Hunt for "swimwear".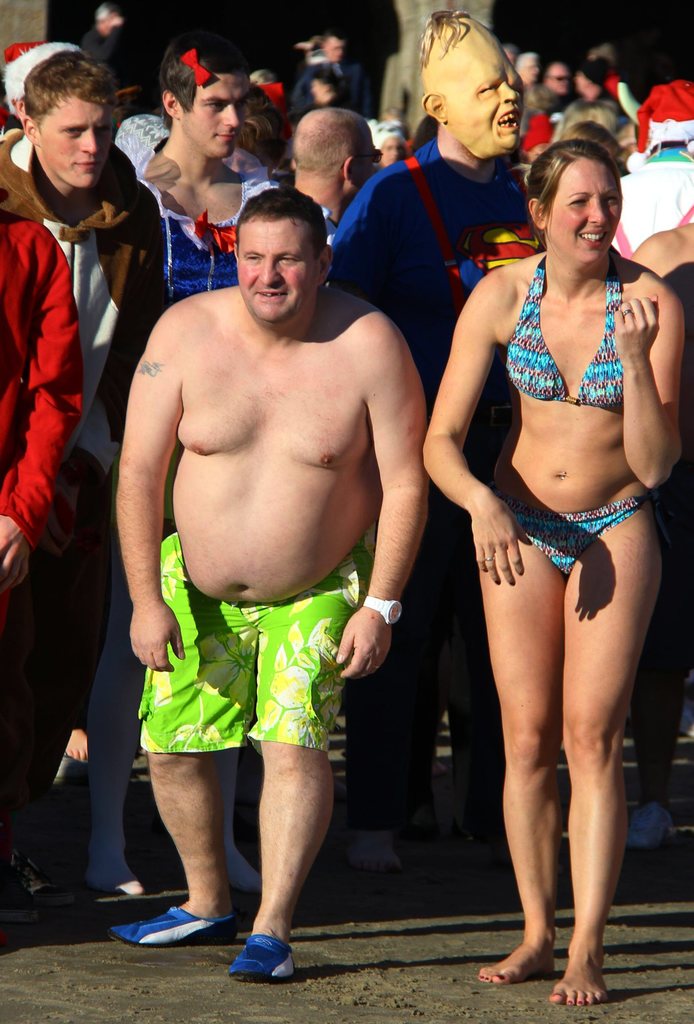
Hunted down at box(499, 486, 648, 589).
